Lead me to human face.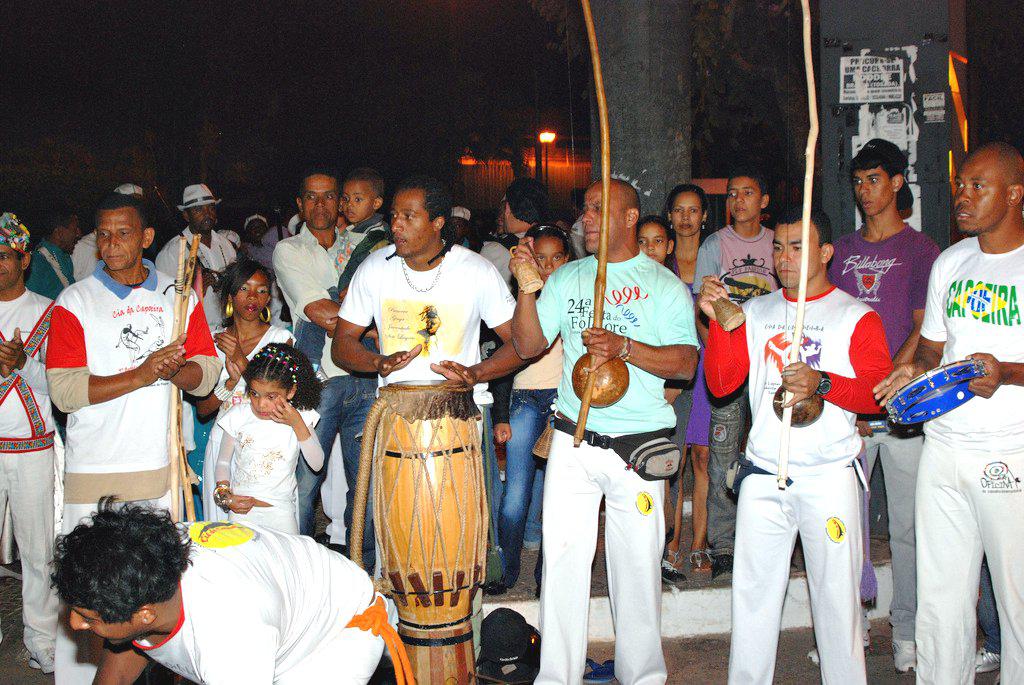
Lead to <box>583,188,627,252</box>.
